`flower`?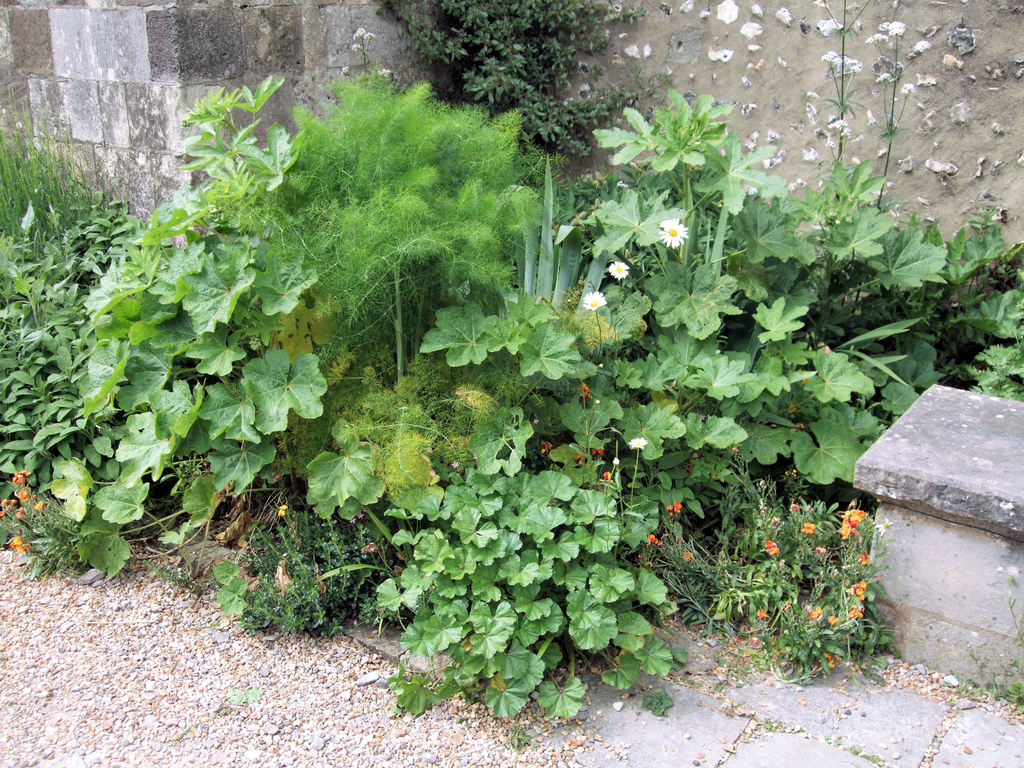
box(758, 607, 767, 617)
